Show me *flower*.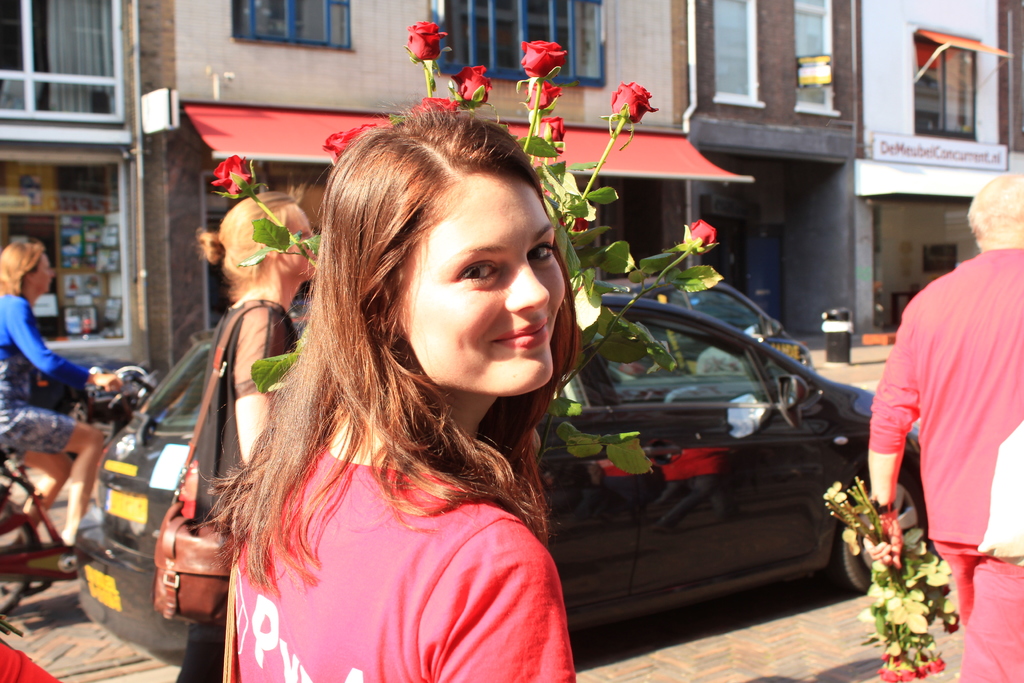
*flower* is here: Rect(424, 93, 456, 115).
